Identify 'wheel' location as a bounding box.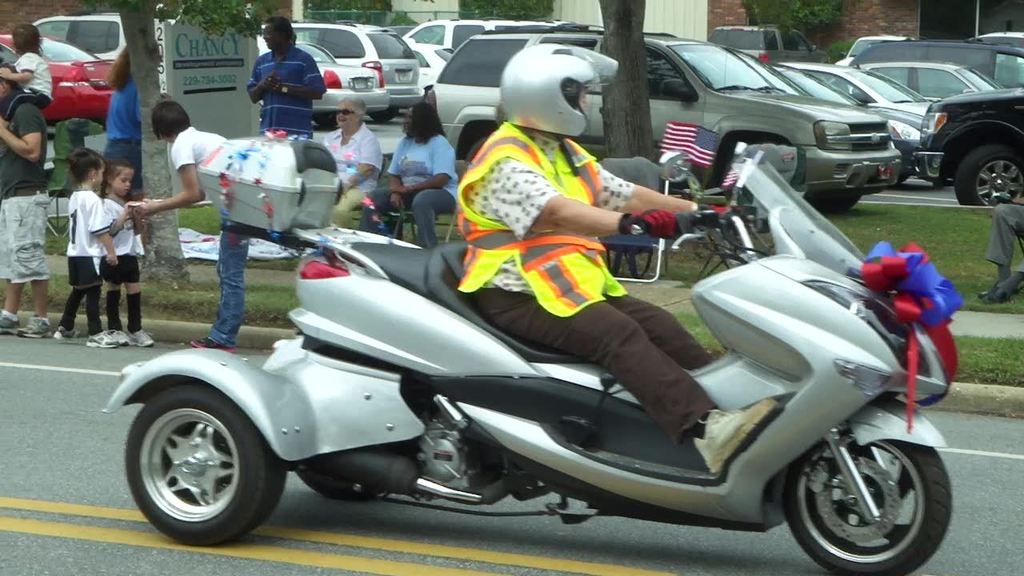
(left=370, top=105, right=396, bottom=123).
